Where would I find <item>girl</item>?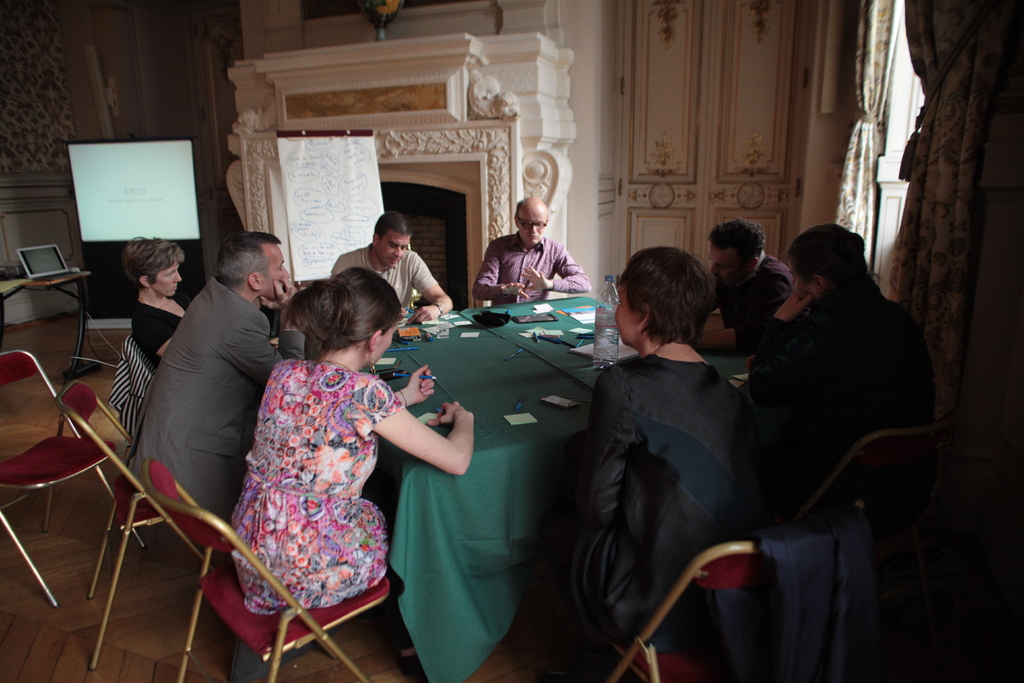
At bbox=[230, 261, 475, 616].
